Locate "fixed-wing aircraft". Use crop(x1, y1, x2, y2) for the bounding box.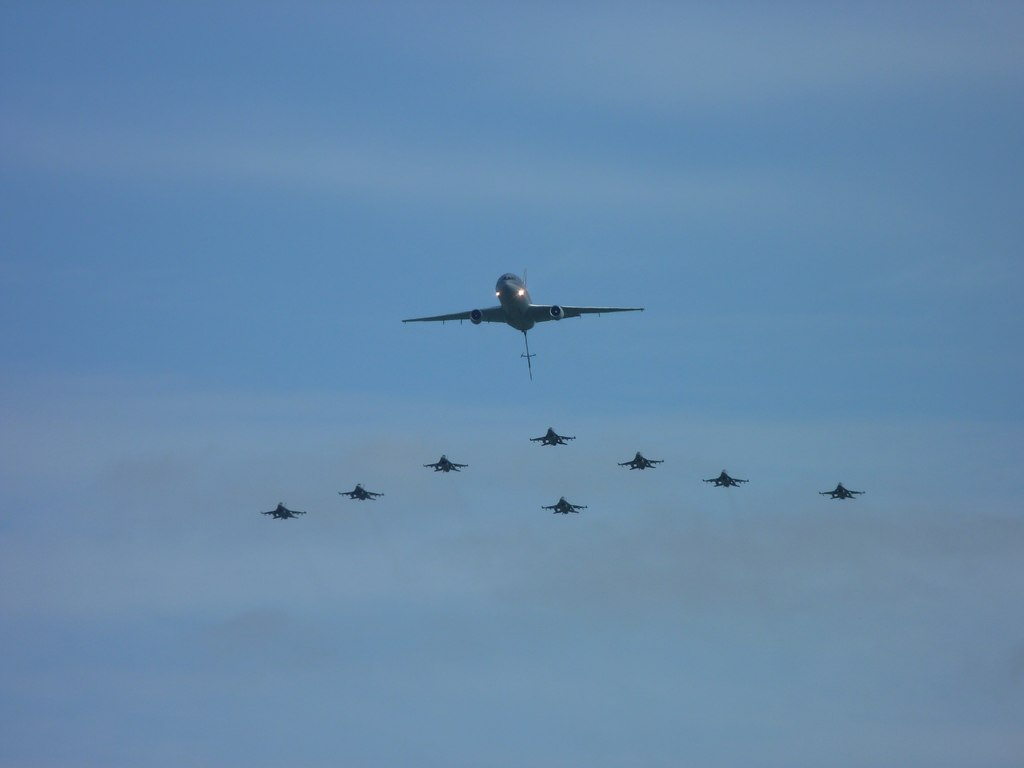
crop(541, 495, 584, 515).
